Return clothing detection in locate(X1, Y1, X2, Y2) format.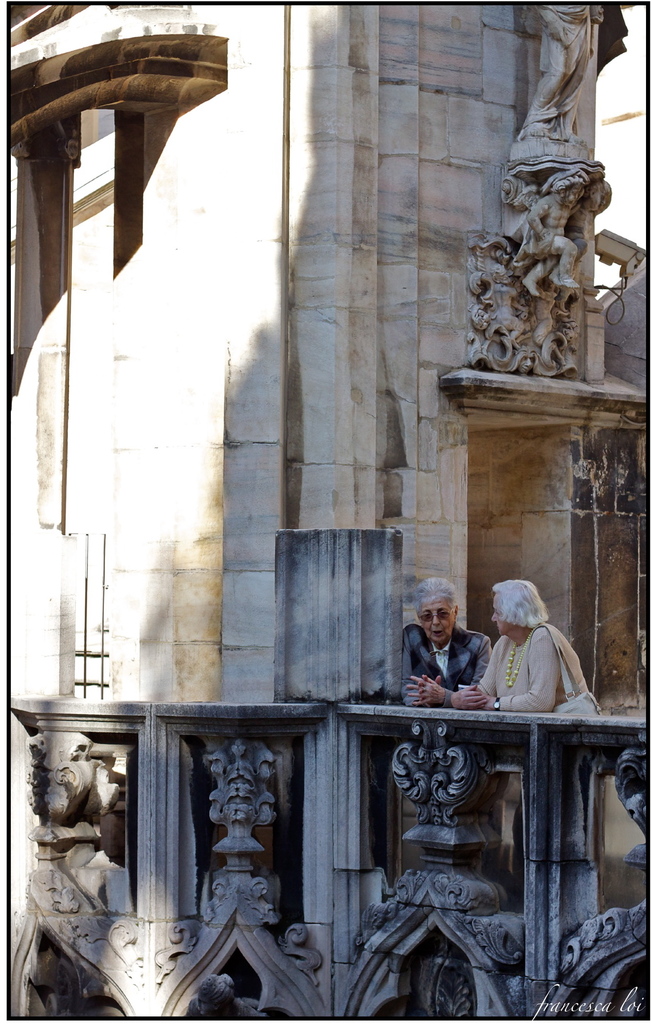
locate(482, 624, 592, 722).
